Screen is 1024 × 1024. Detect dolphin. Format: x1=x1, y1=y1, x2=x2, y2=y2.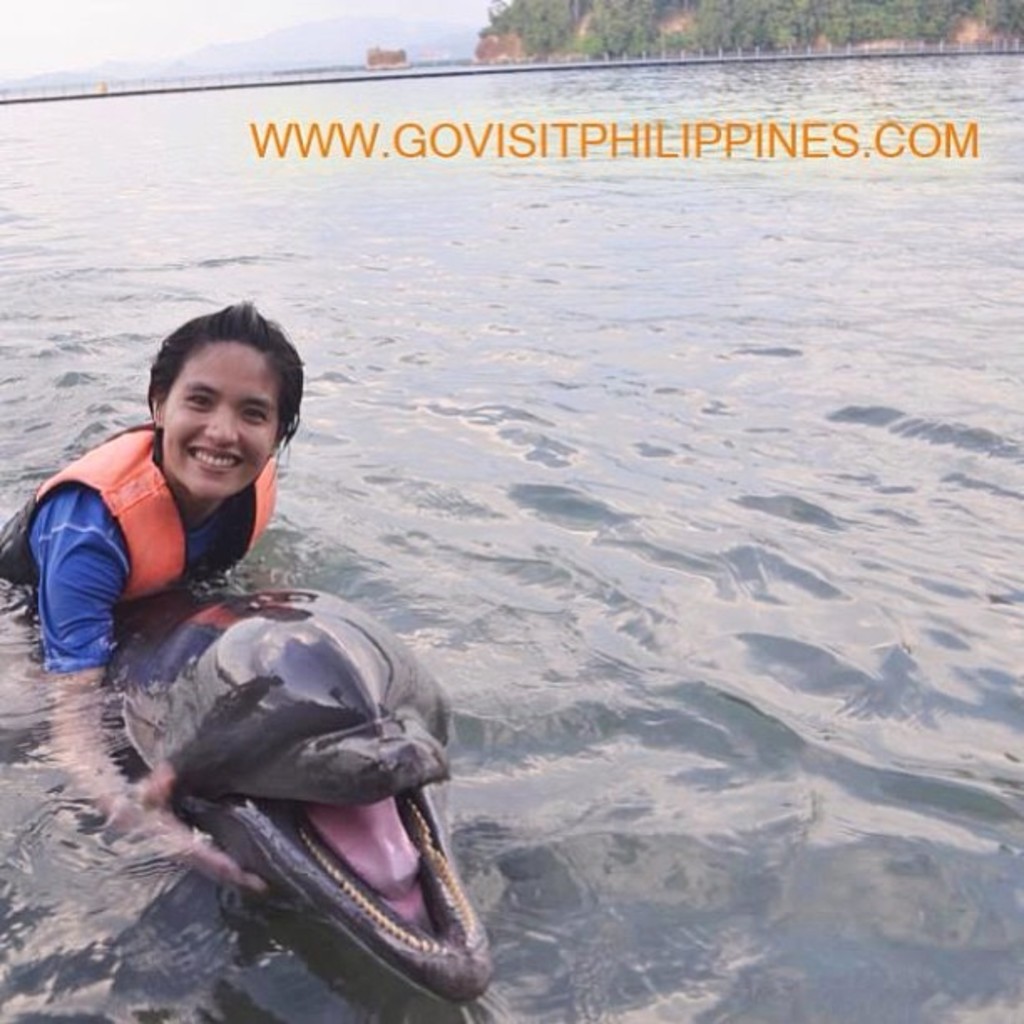
x1=107, y1=579, x2=500, y2=1014.
